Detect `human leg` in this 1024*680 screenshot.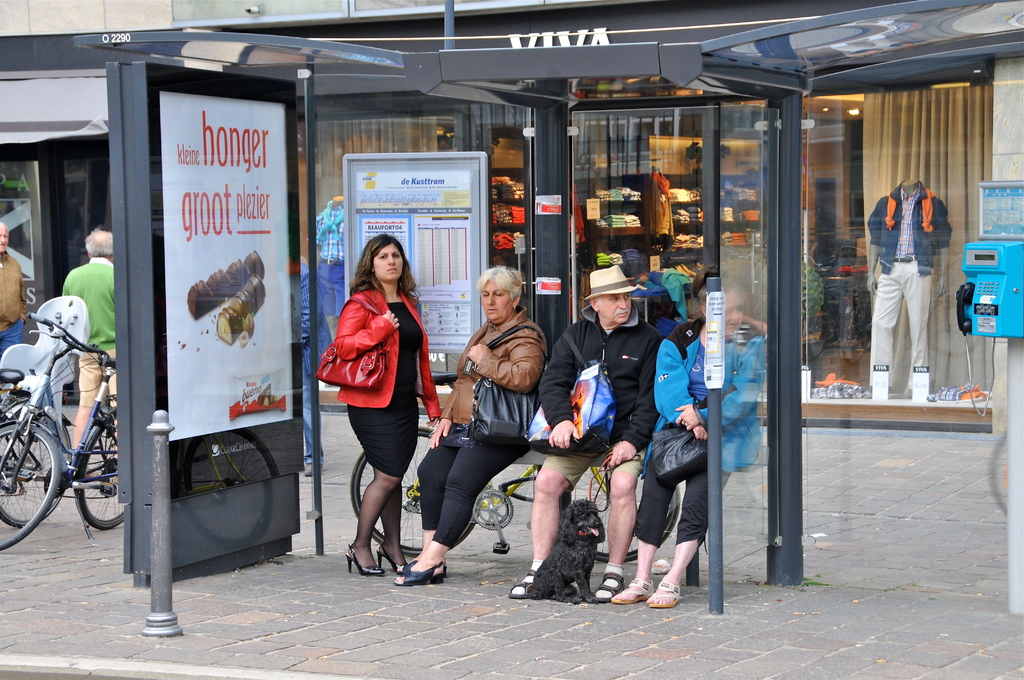
Detection: [x1=397, y1=439, x2=533, y2=585].
